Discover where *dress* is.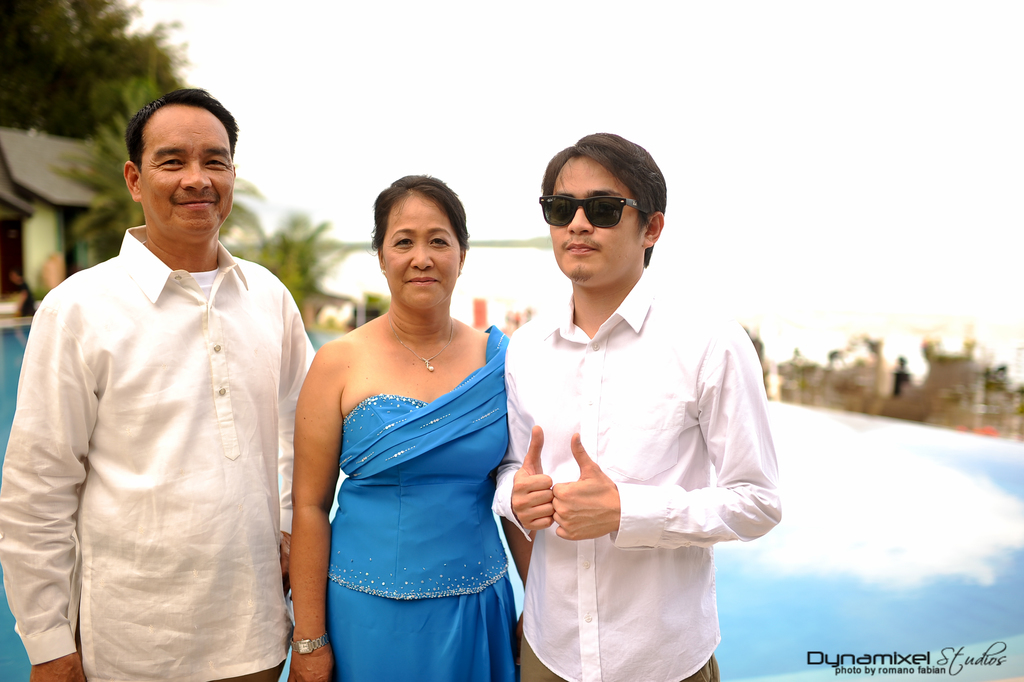
Discovered at <box>309,341,528,631</box>.
